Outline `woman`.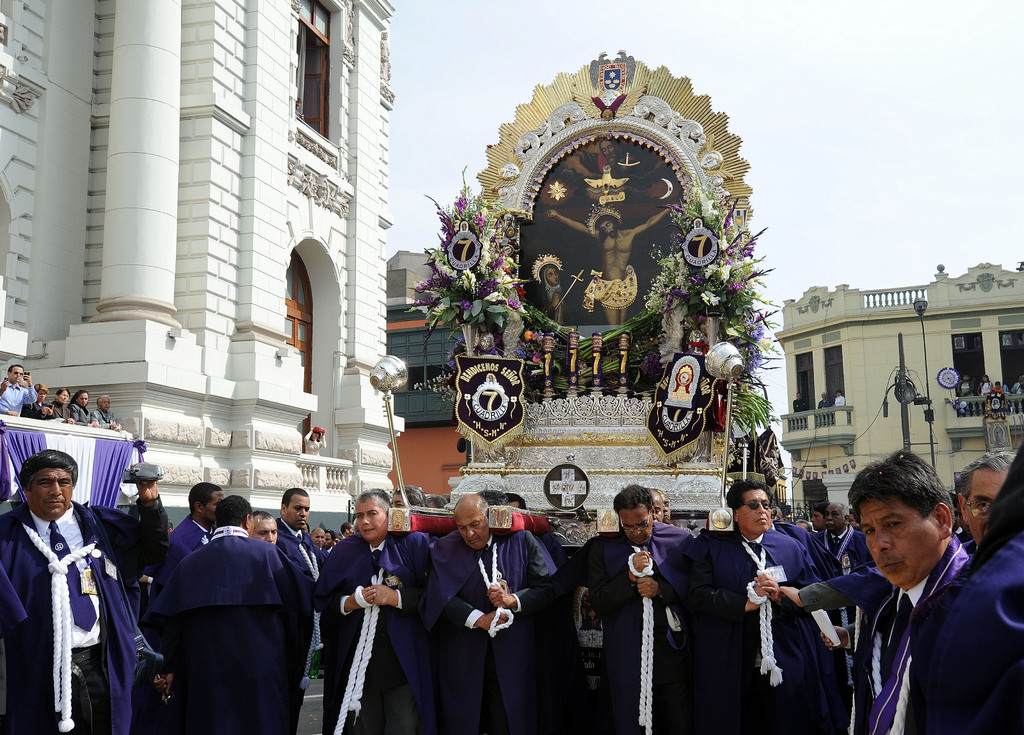
Outline: 299/425/329/458.
